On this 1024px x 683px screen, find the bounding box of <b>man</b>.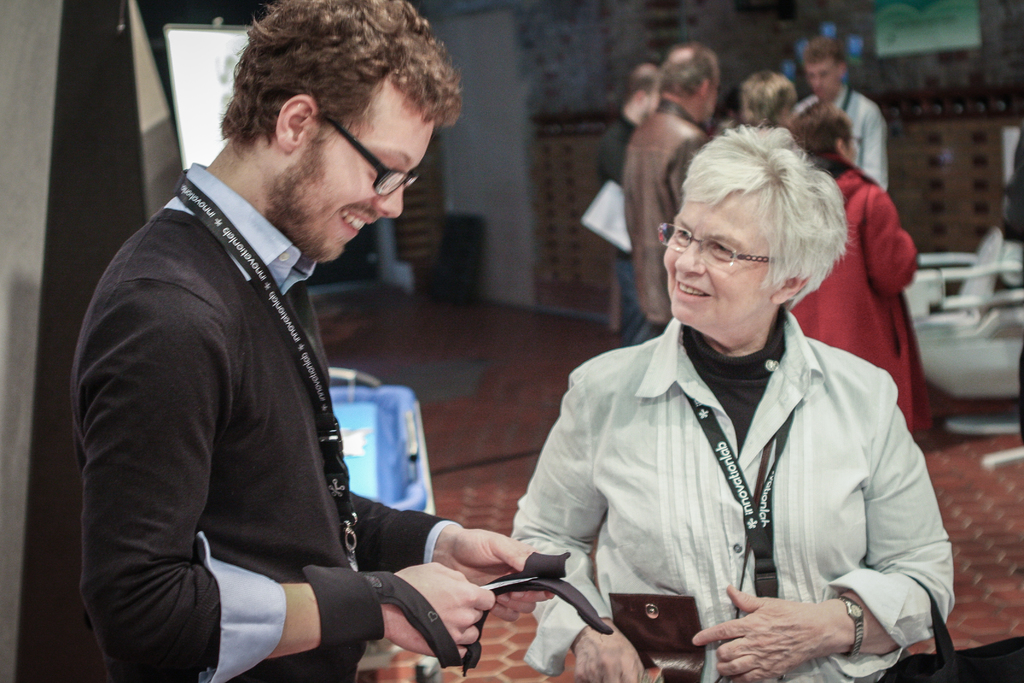
Bounding box: [left=54, top=15, right=504, bottom=682].
